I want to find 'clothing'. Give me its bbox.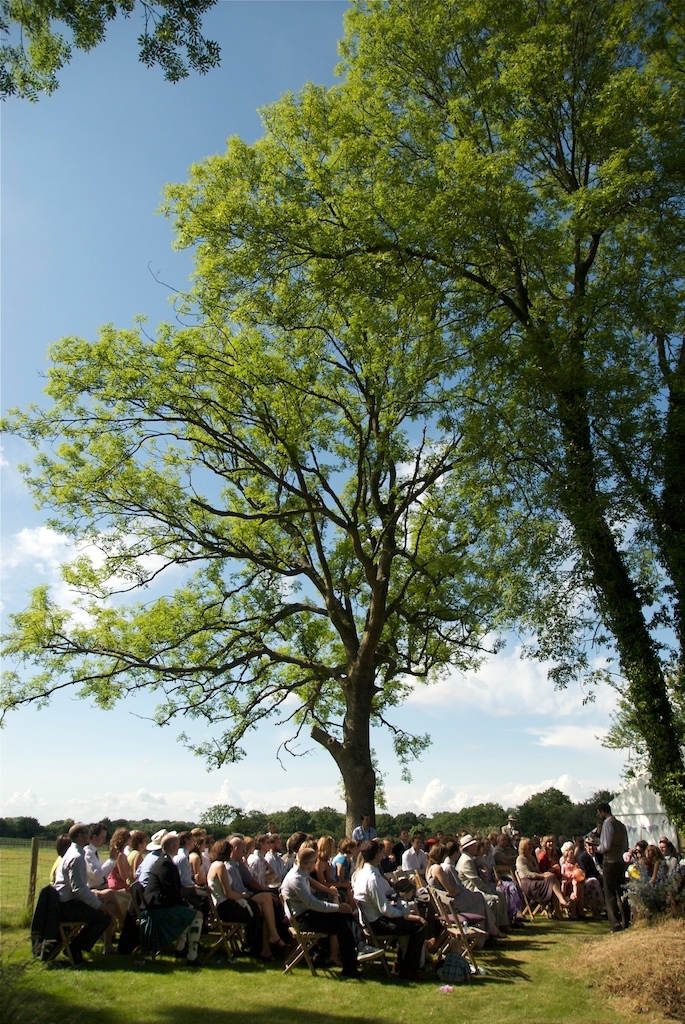
<region>60, 840, 113, 913</region>.
